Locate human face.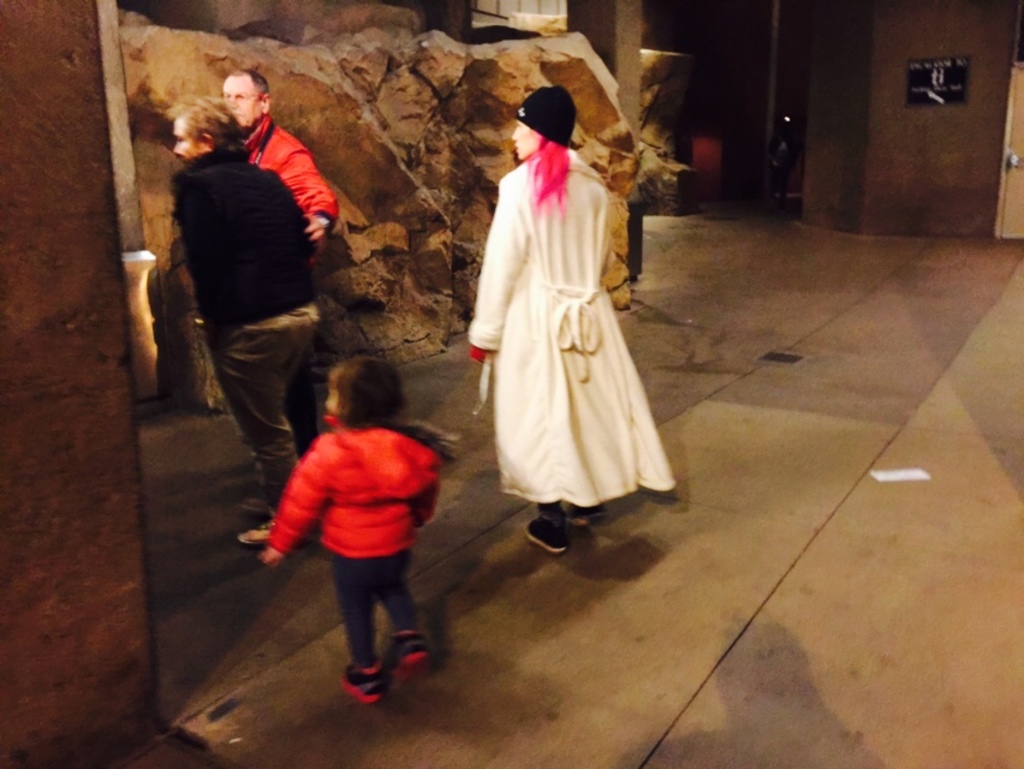
Bounding box: x1=513 y1=120 x2=537 y2=160.
